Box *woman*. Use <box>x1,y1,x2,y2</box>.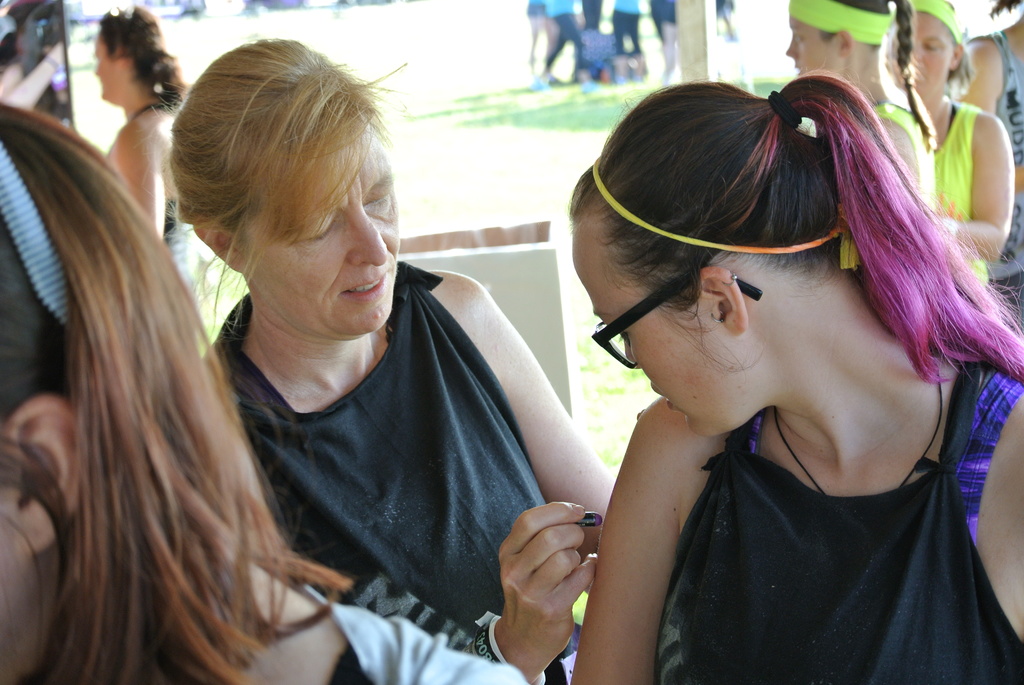
<box>563,60,1023,684</box>.
